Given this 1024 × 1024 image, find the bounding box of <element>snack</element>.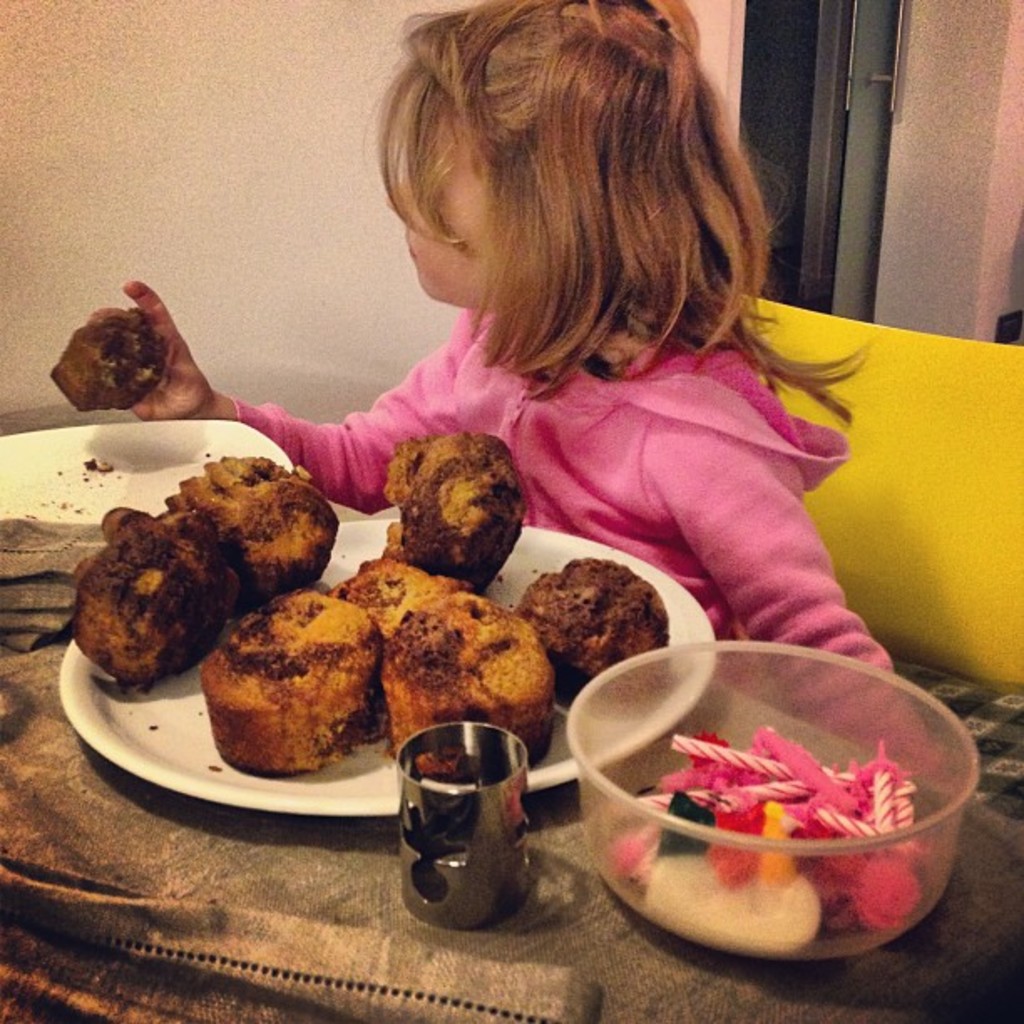
BBox(50, 306, 161, 405).
